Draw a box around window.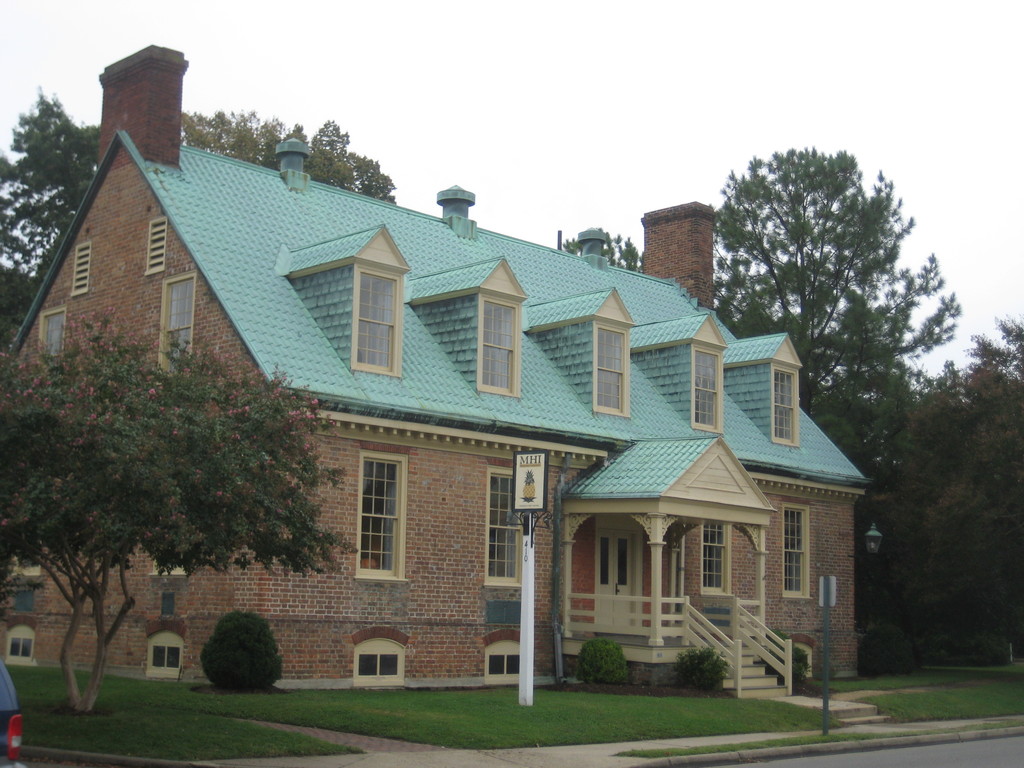
[158,274,193,363].
